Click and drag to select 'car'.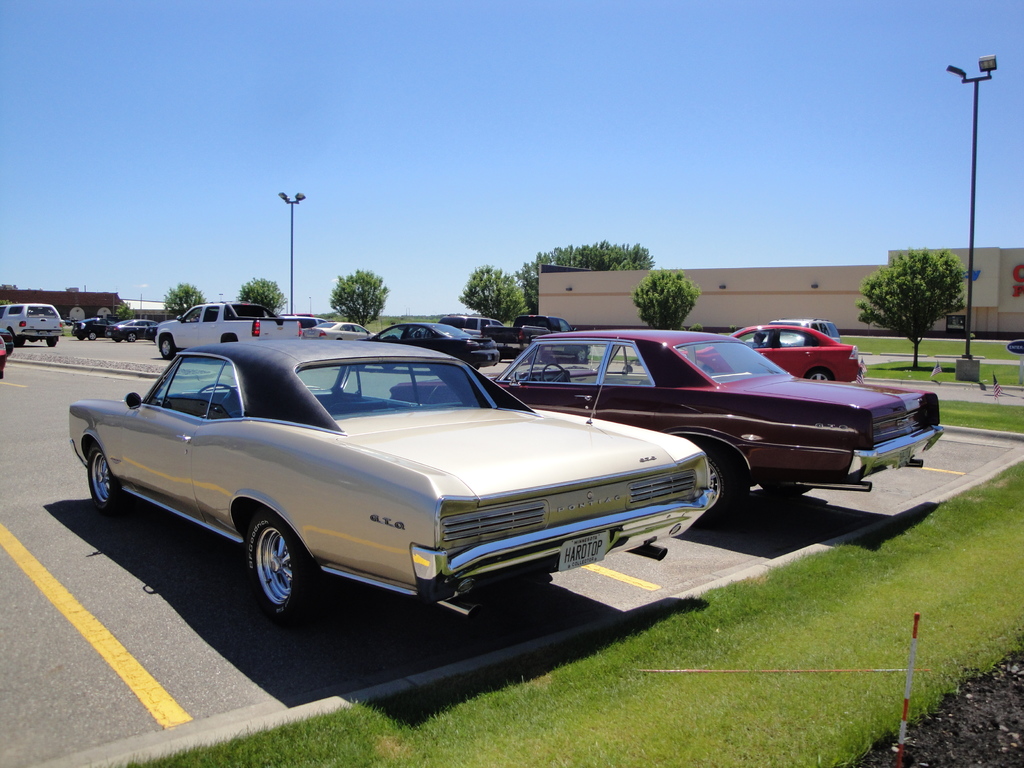
Selection: box=[393, 321, 954, 528].
